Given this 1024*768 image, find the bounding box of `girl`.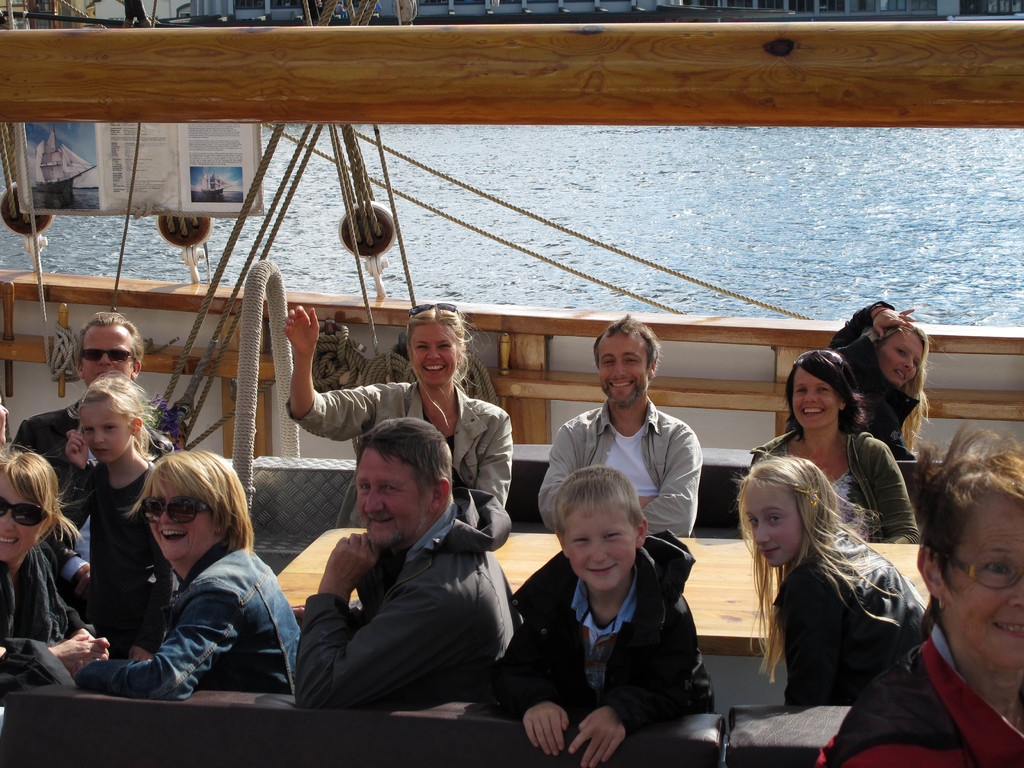
[left=751, top=352, right=911, bottom=541].
